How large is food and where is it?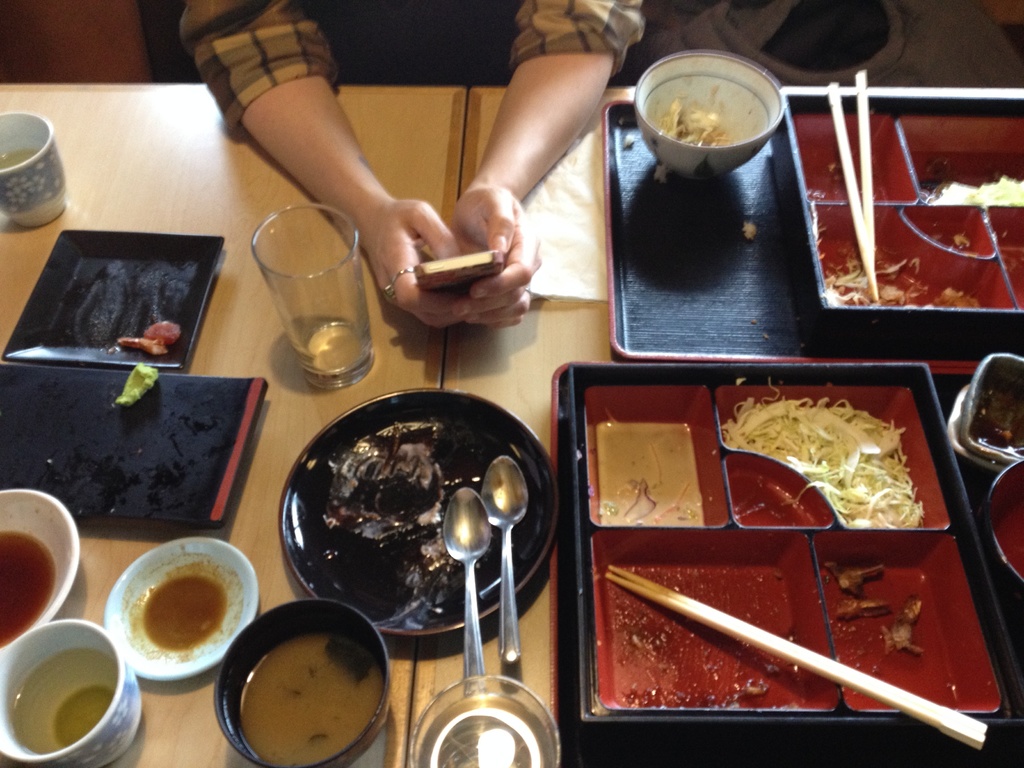
Bounding box: select_region(595, 419, 707, 525).
